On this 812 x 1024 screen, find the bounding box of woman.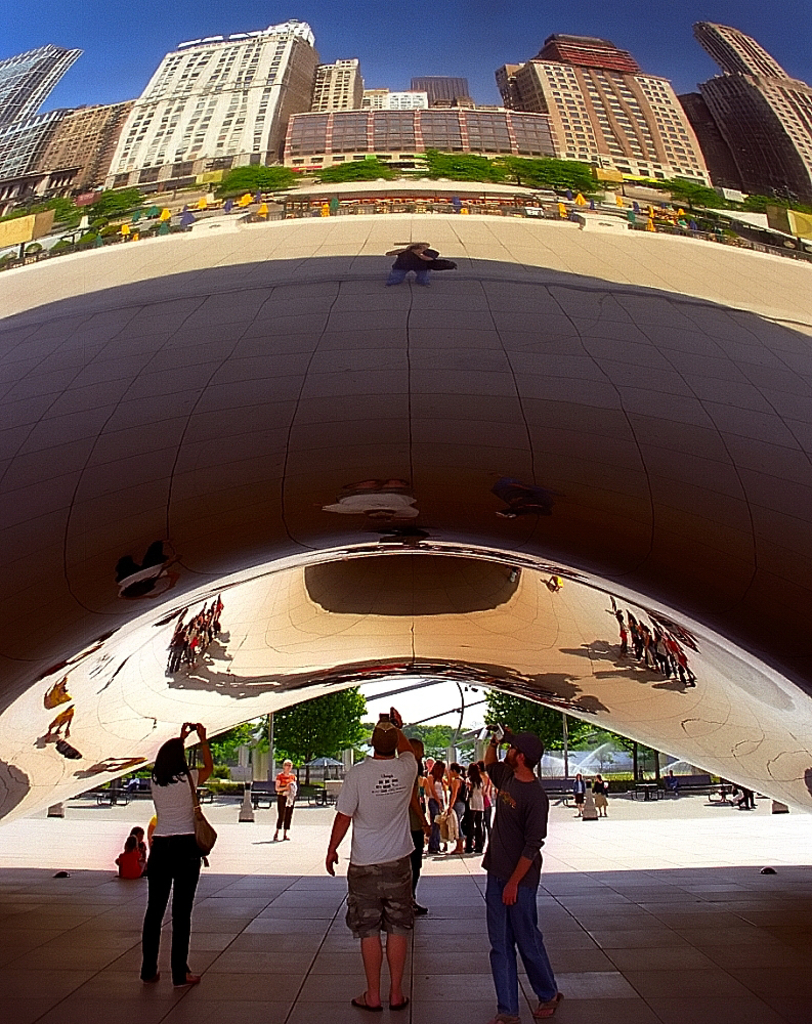
Bounding box: 121,728,218,994.
